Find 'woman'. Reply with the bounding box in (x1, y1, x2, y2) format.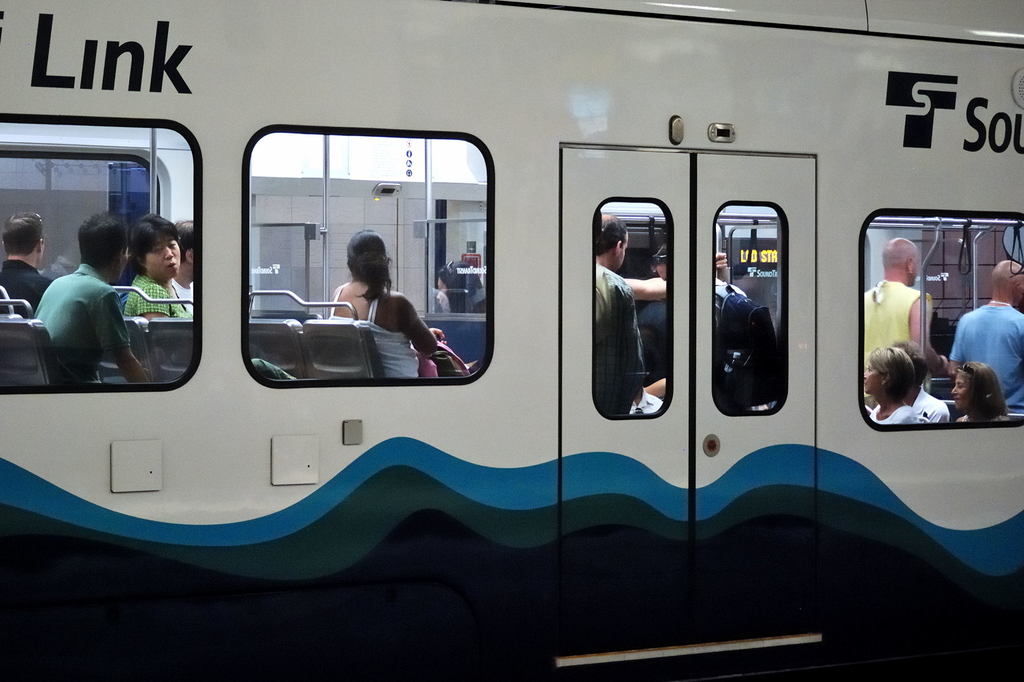
(122, 215, 202, 325).
